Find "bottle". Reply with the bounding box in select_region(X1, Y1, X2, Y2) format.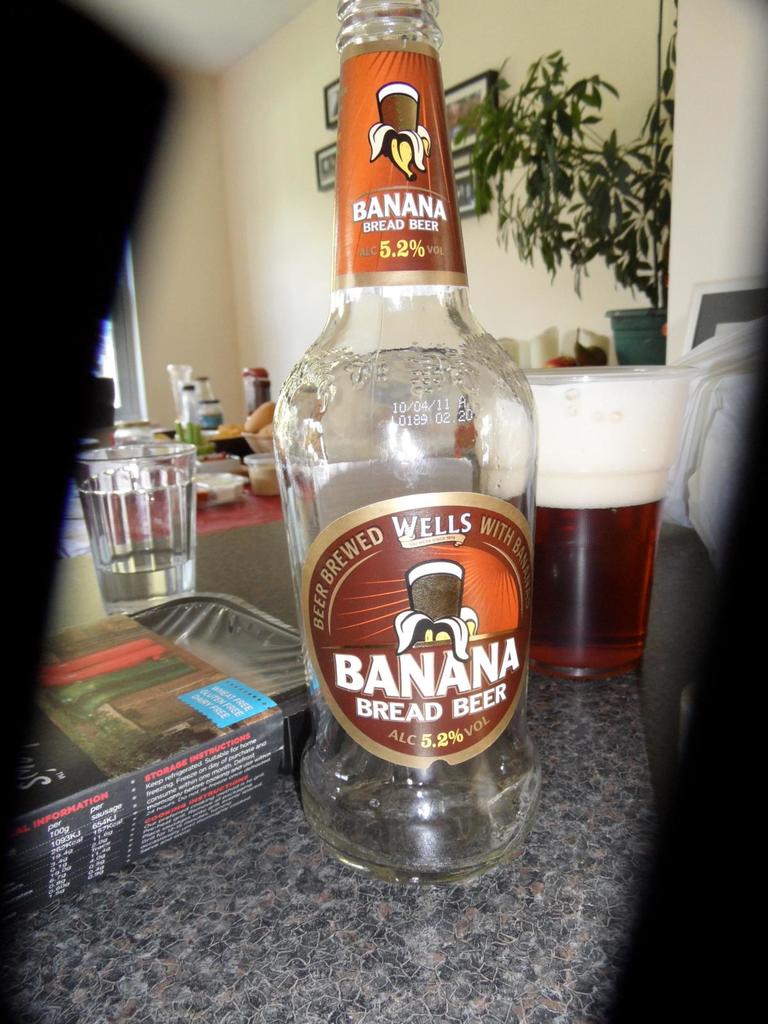
select_region(156, 358, 225, 454).
